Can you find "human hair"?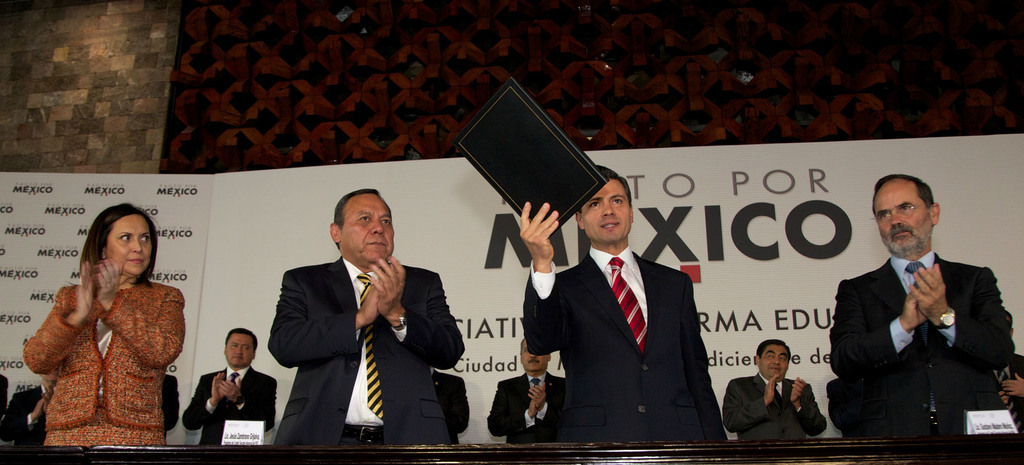
Yes, bounding box: <bbox>516, 334, 527, 355</bbox>.
